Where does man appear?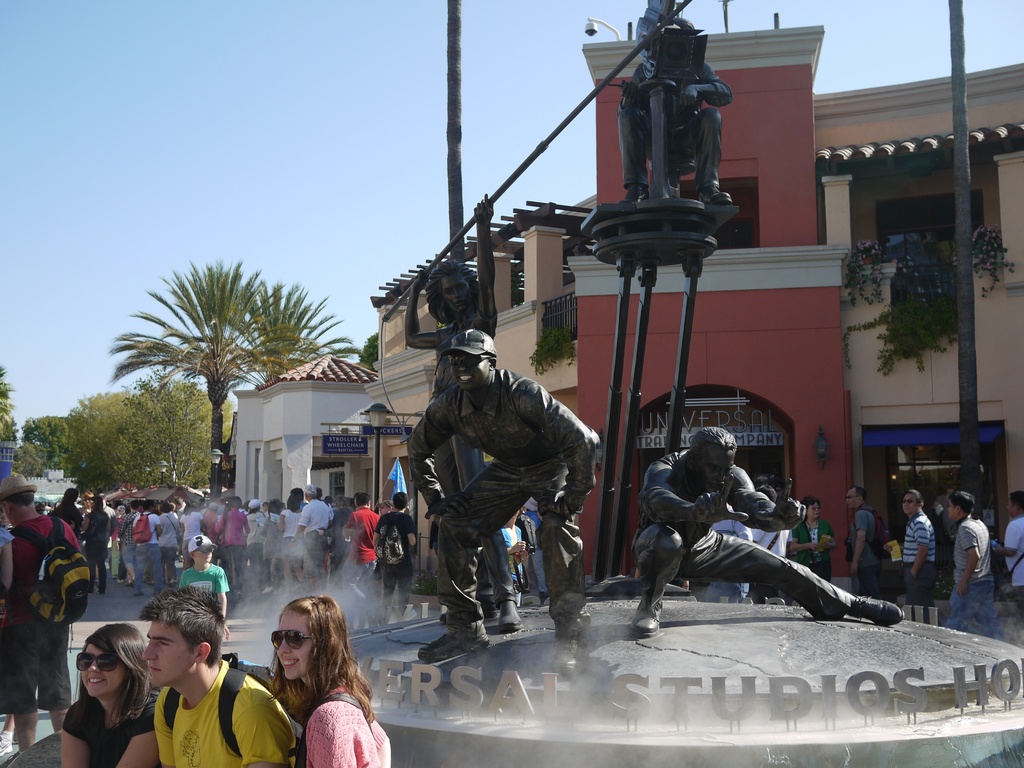
Appears at BBox(633, 435, 850, 639).
